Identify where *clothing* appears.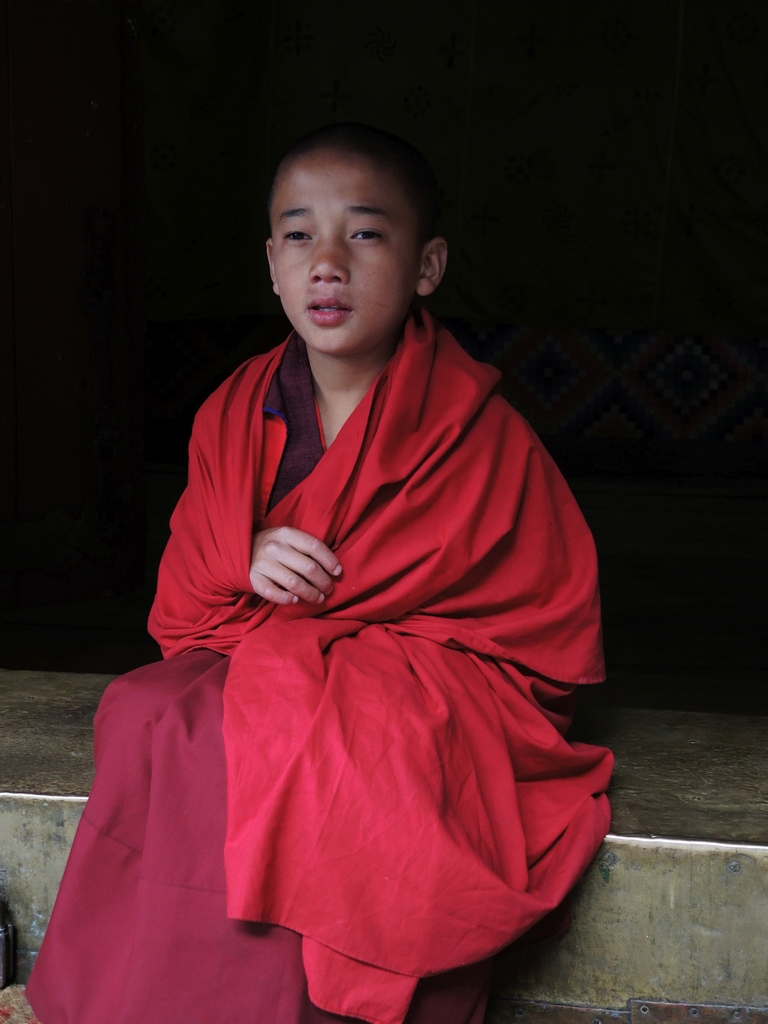
Appears at x1=22, y1=310, x2=618, y2=1023.
